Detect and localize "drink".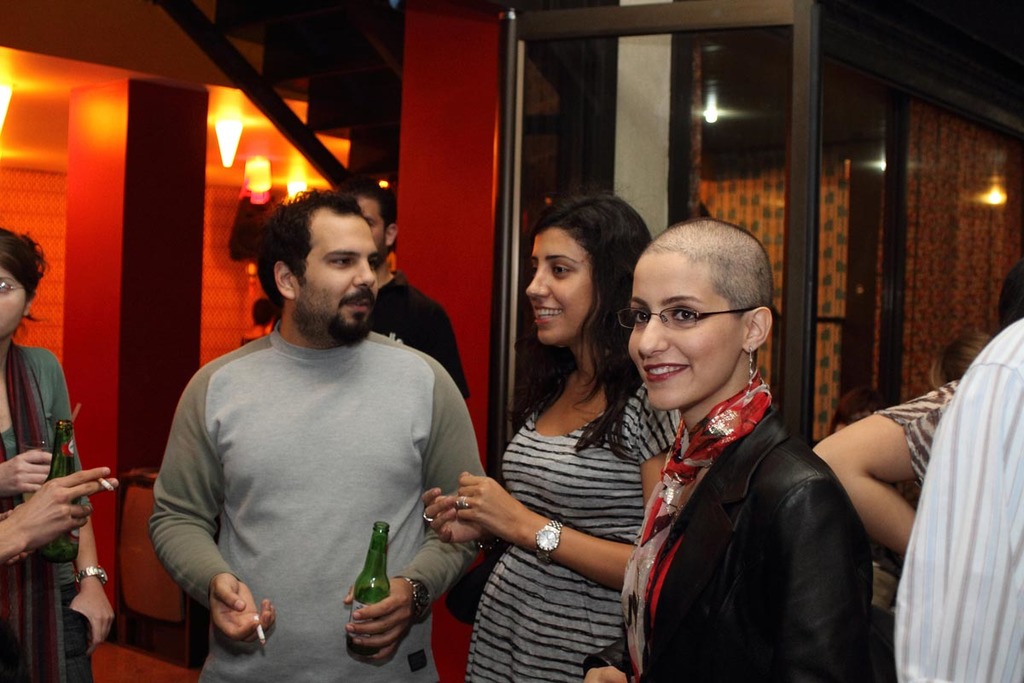
Localized at (left=346, top=633, right=385, bottom=656).
